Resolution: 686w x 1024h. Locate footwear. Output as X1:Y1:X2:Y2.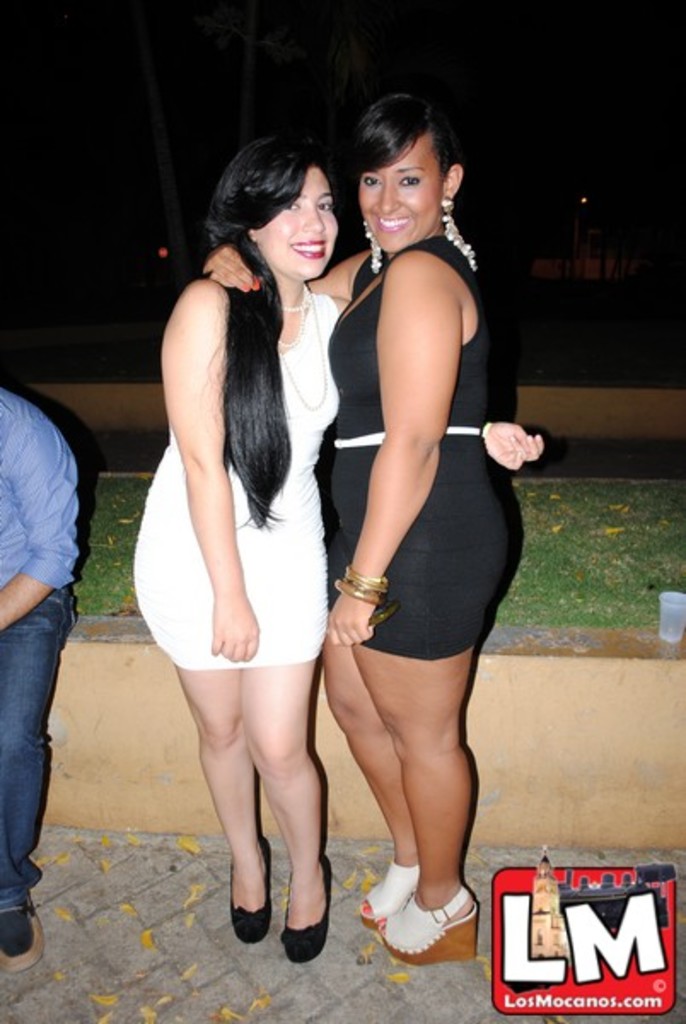
227:833:276:945.
